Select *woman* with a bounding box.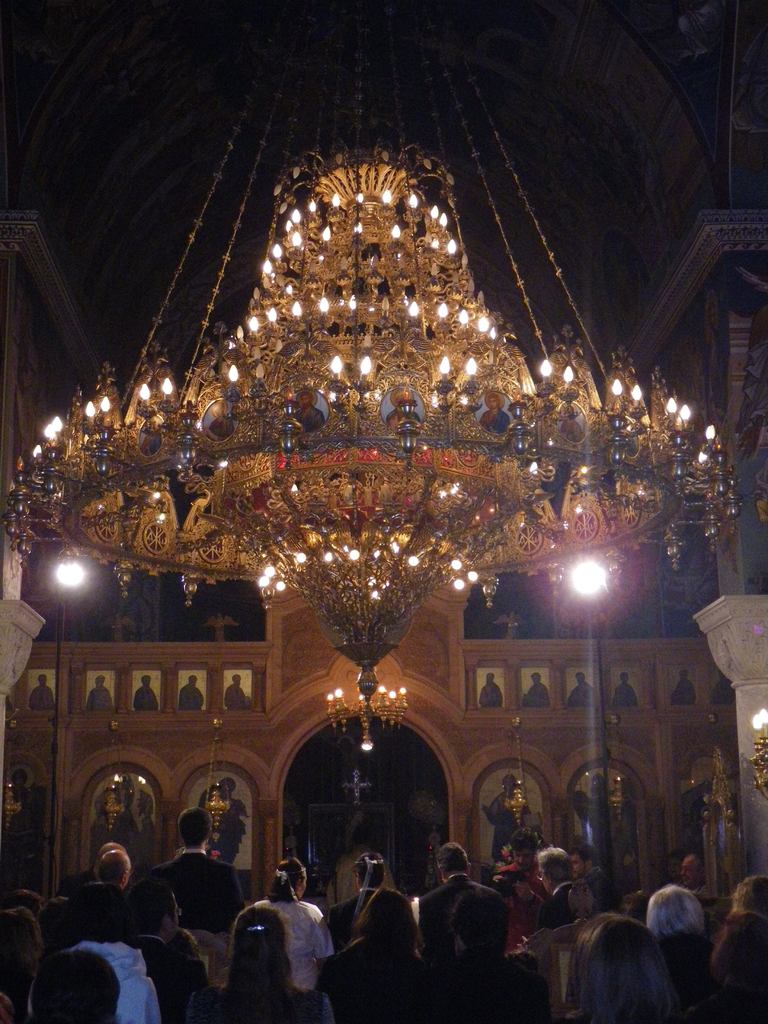
region(255, 858, 335, 993).
